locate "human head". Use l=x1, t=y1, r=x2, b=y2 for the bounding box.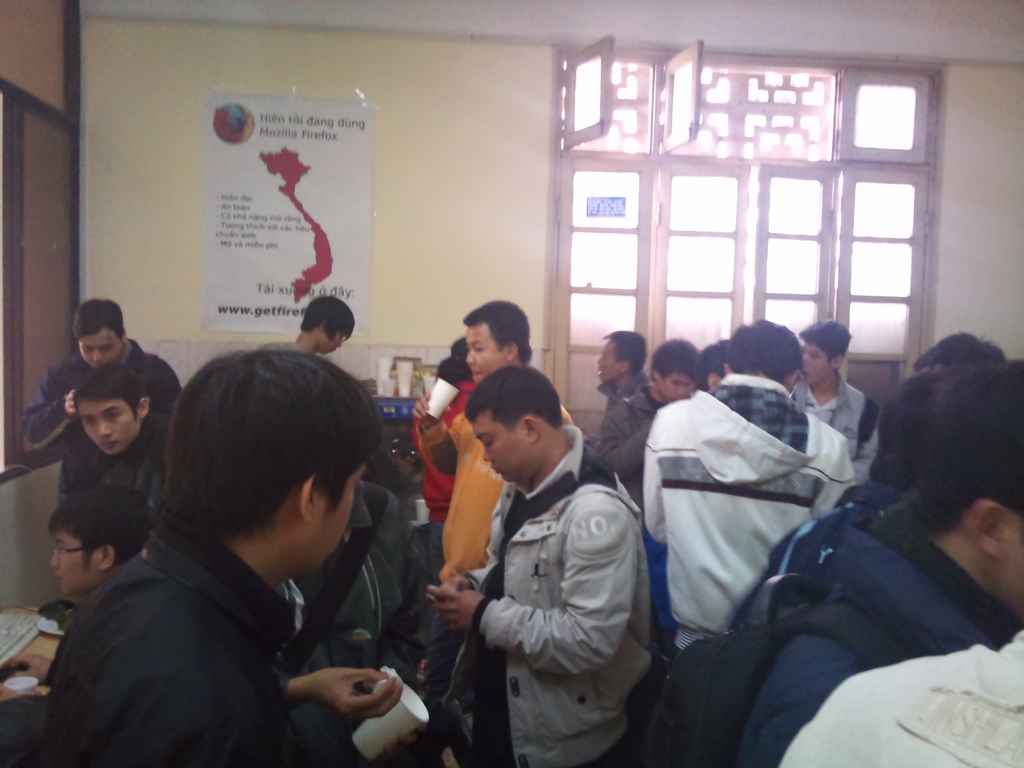
l=877, t=362, r=953, b=486.
